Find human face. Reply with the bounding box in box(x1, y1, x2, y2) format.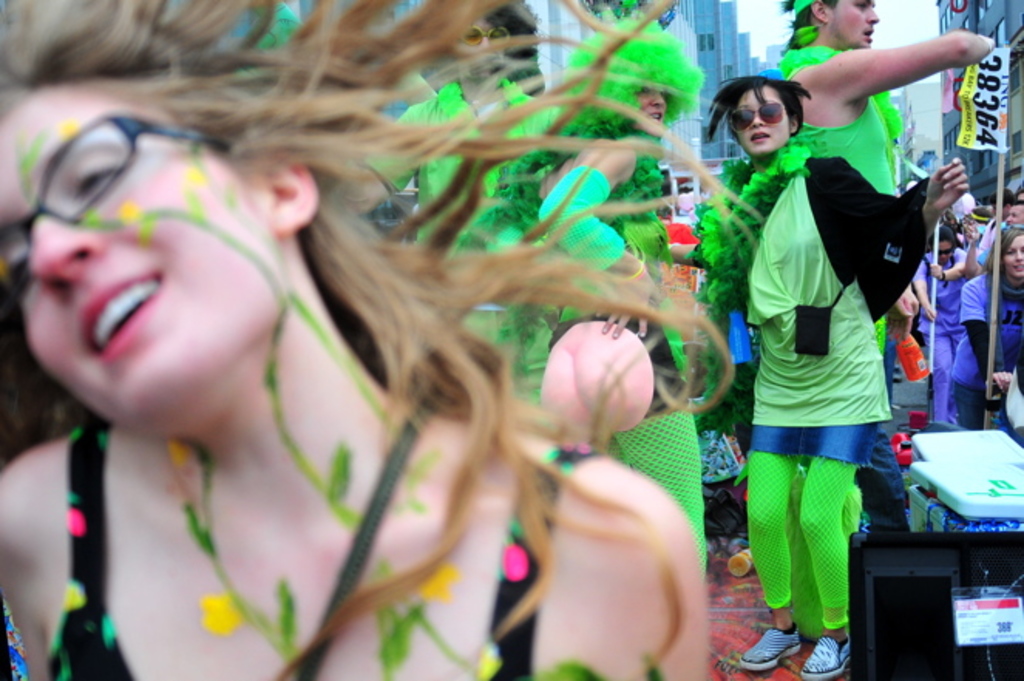
box(832, 0, 877, 49).
